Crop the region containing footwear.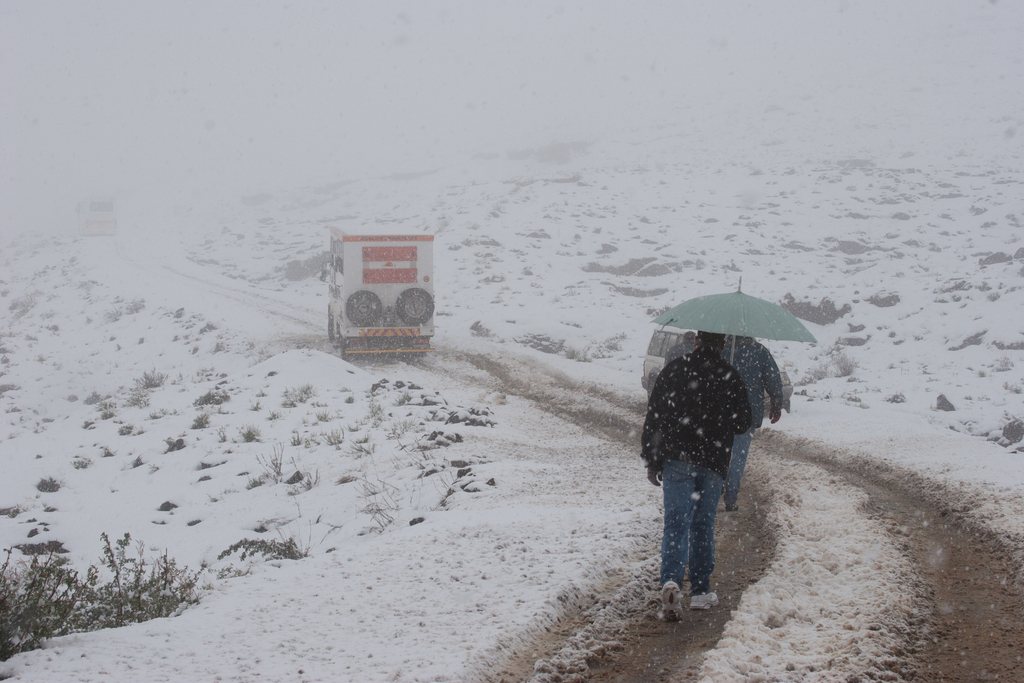
Crop region: bbox=(691, 591, 717, 611).
